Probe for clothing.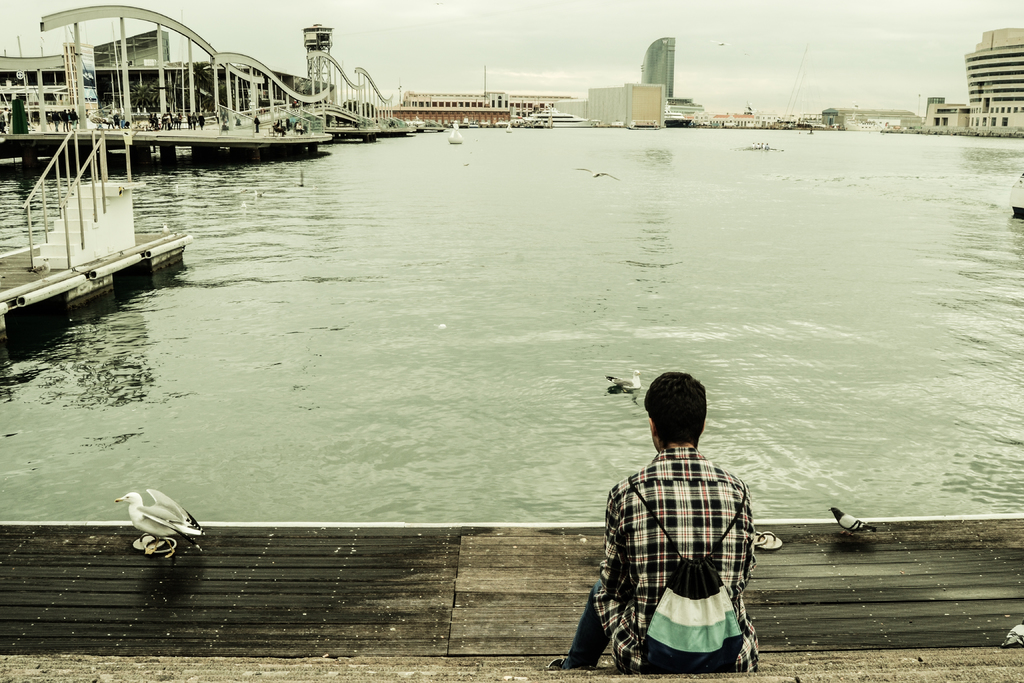
Probe result: 597,411,771,668.
